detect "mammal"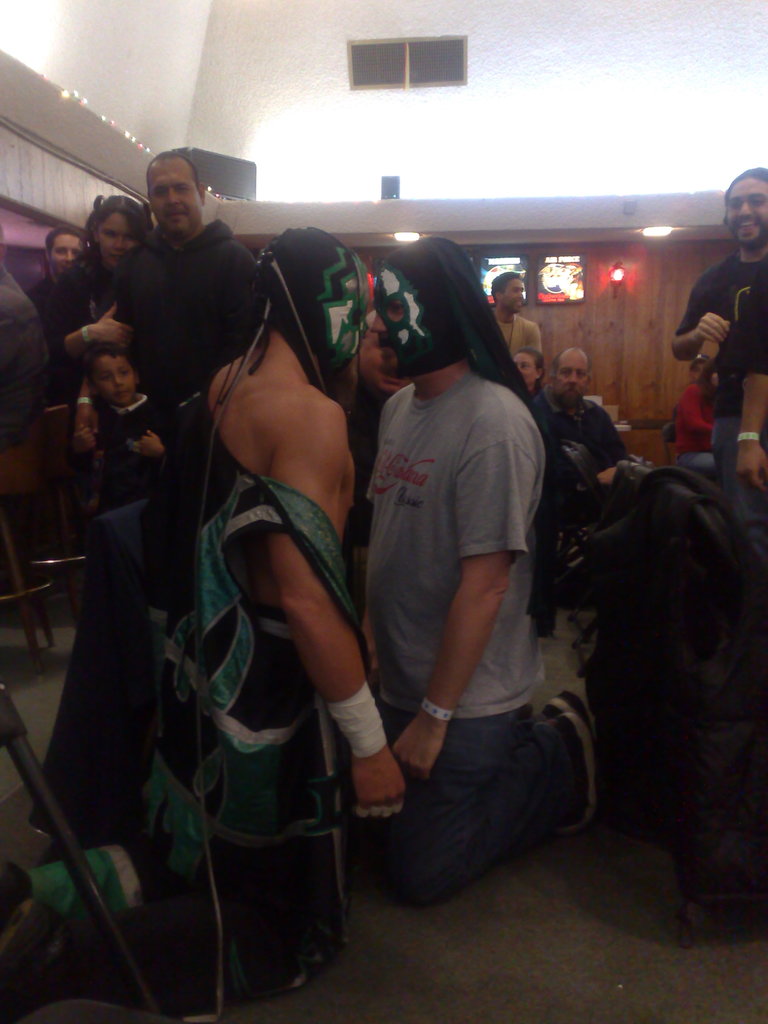
(529, 346, 632, 616)
